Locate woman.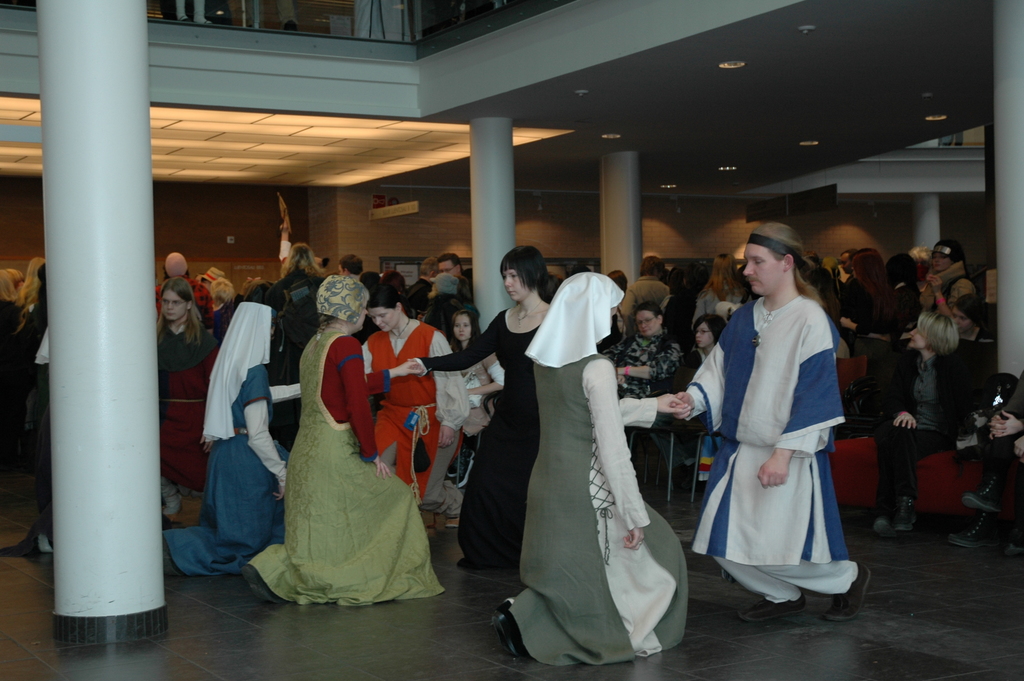
Bounding box: bbox=[368, 286, 477, 491].
